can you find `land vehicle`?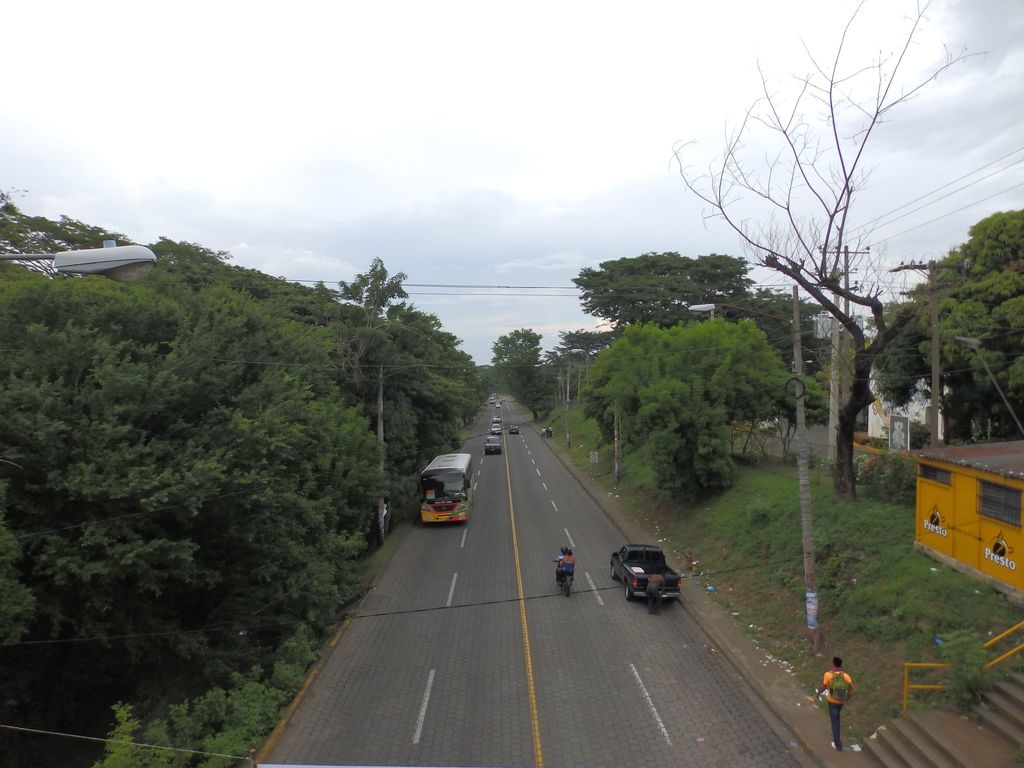
Yes, bounding box: (423, 452, 467, 519).
